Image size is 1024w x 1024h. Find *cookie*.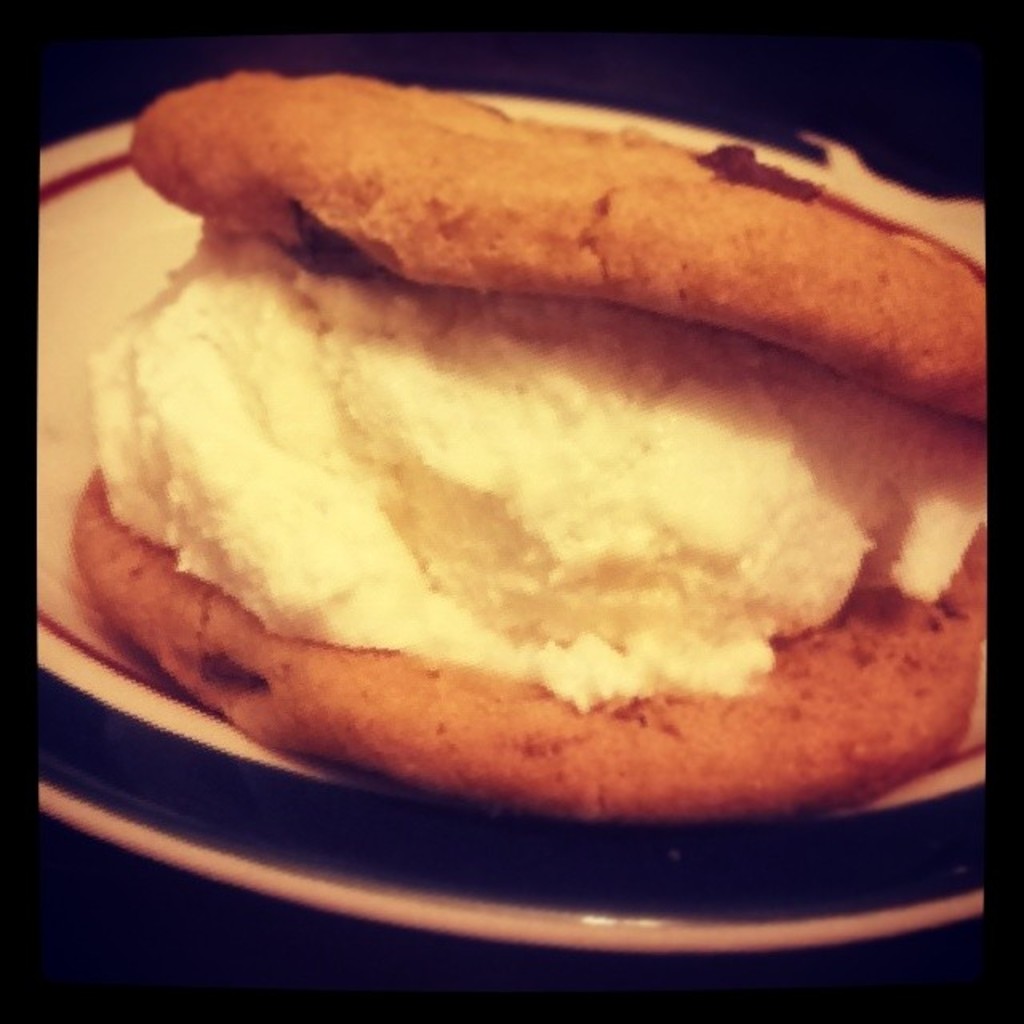
box(67, 64, 986, 830).
